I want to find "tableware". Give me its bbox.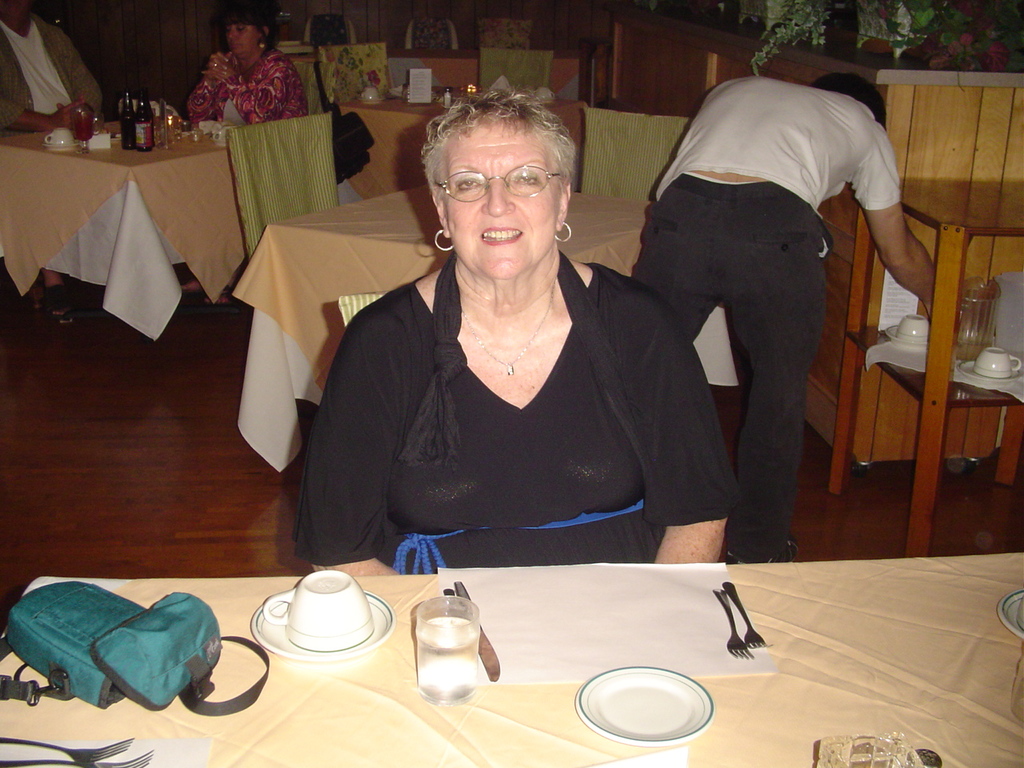
select_region(440, 586, 454, 596).
